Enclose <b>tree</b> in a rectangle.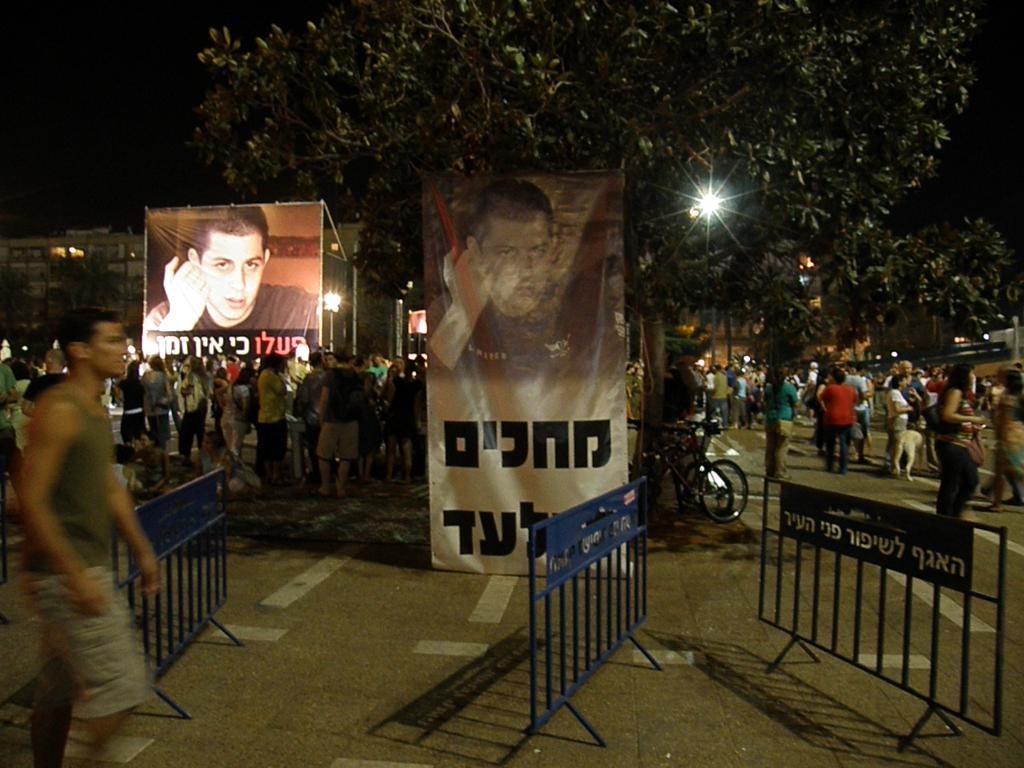
[197, 0, 979, 508].
